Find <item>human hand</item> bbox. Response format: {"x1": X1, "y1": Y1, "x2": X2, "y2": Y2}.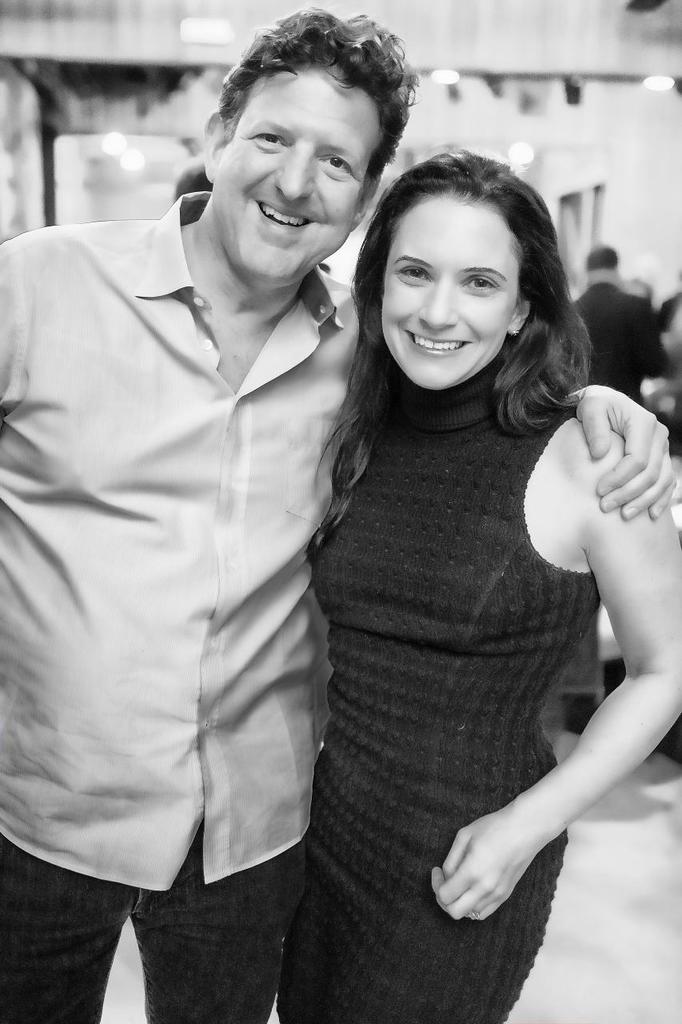
{"x1": 575, "y1": 382, "x2": 680, "y2": 521}.
